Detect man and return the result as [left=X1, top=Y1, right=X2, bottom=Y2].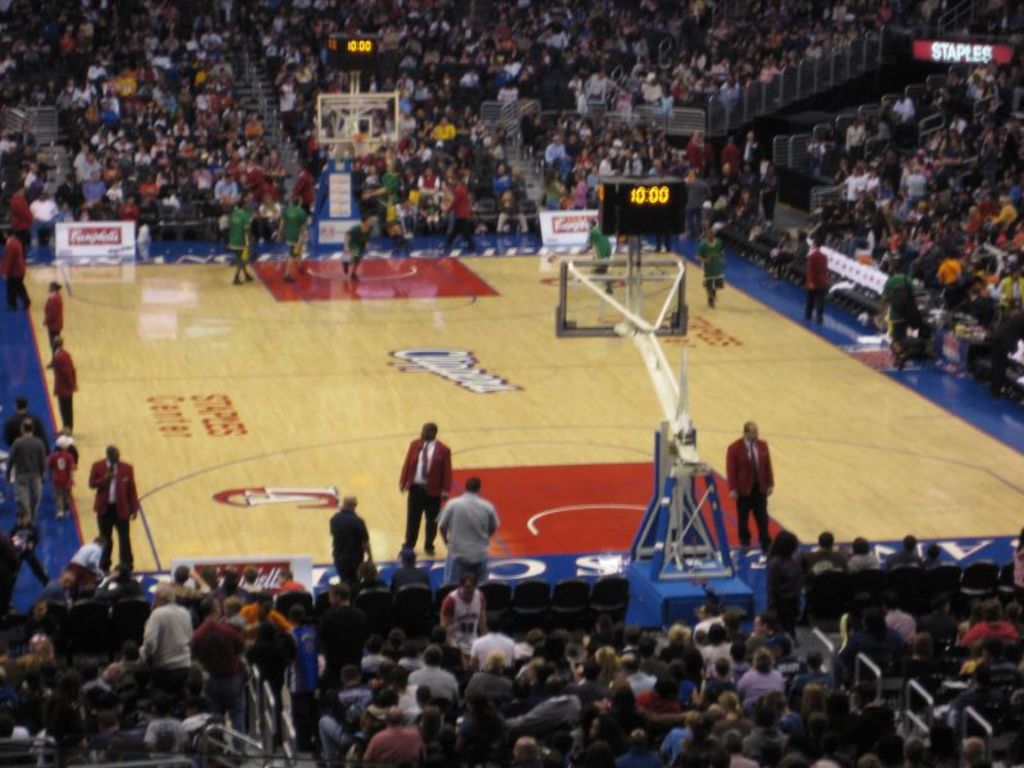
[left=1, top=420, right=50, bottom=525].
